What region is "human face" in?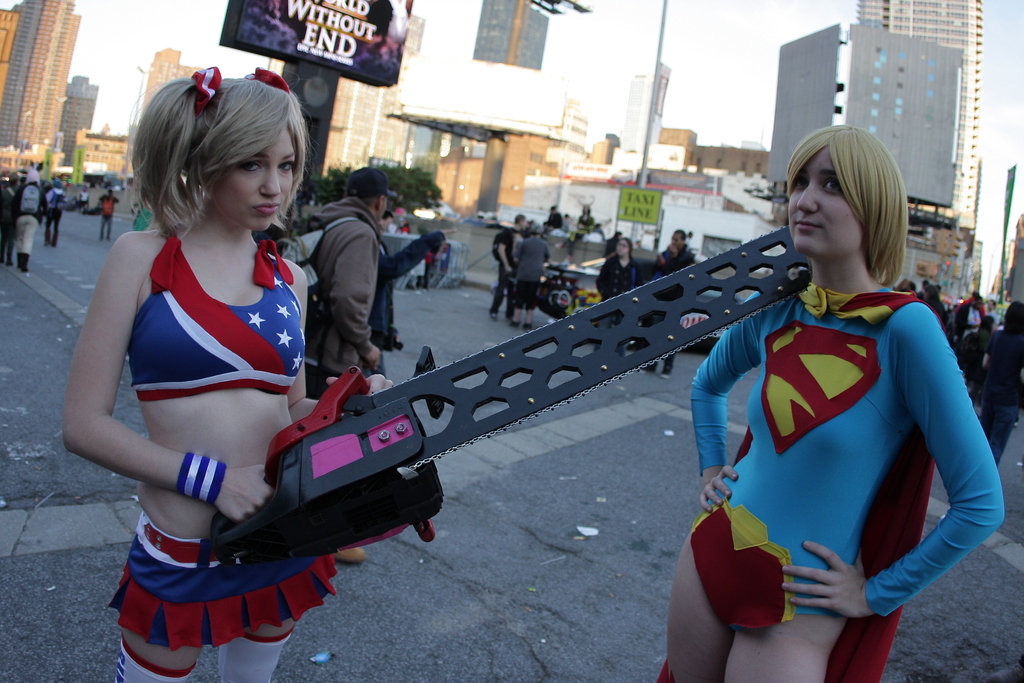
987 300 996 312.
